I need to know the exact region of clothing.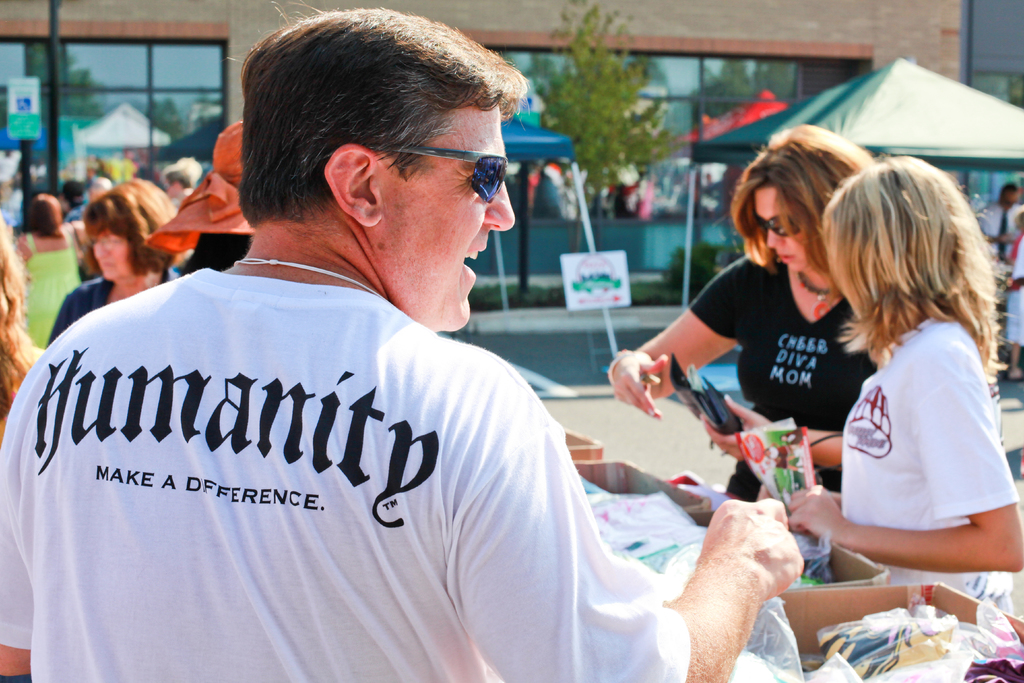
Region: 1002/242/1023/352.
